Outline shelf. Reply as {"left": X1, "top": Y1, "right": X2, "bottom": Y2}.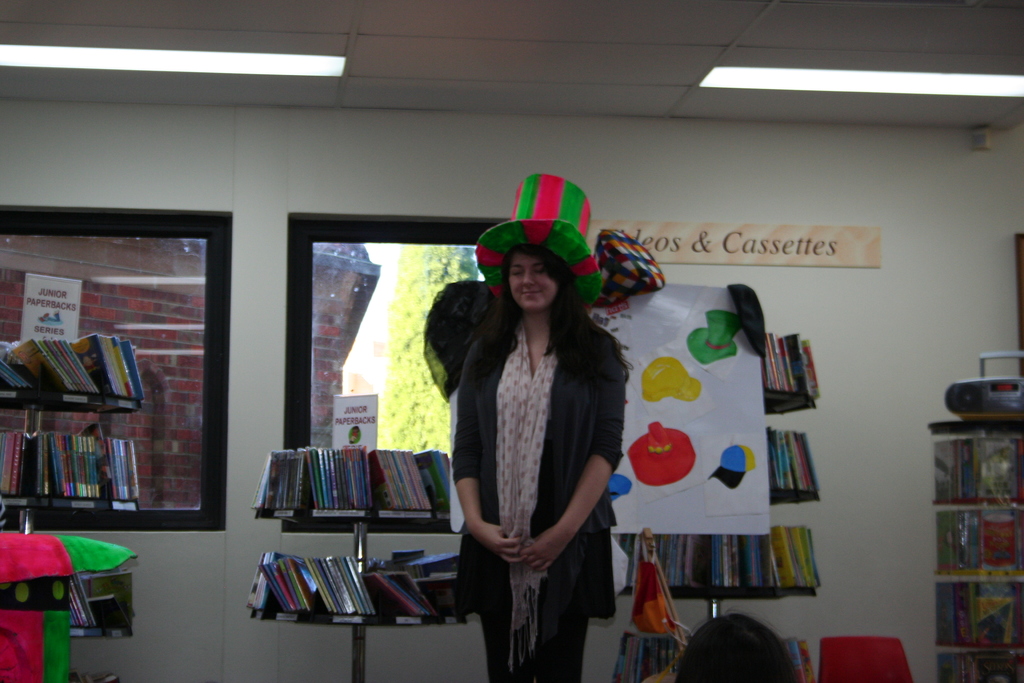
{"left": 17, "top": 575, "right": 142, "bottom": 666}.
